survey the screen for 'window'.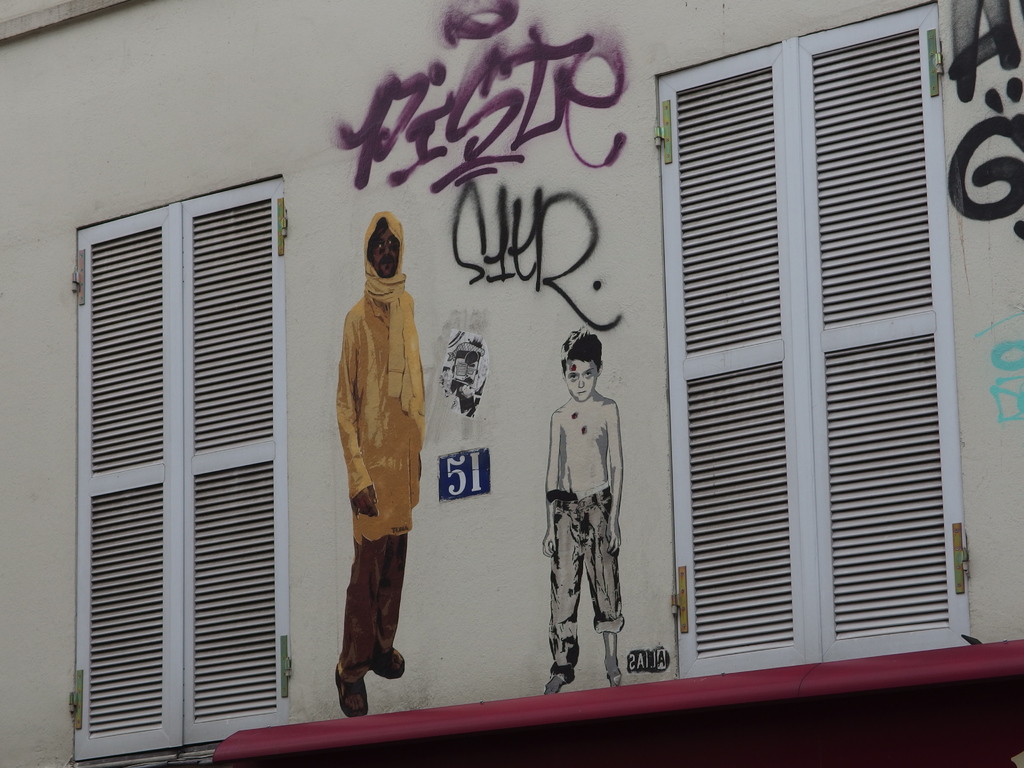
Survey found: [653, 0, 972, 678].
